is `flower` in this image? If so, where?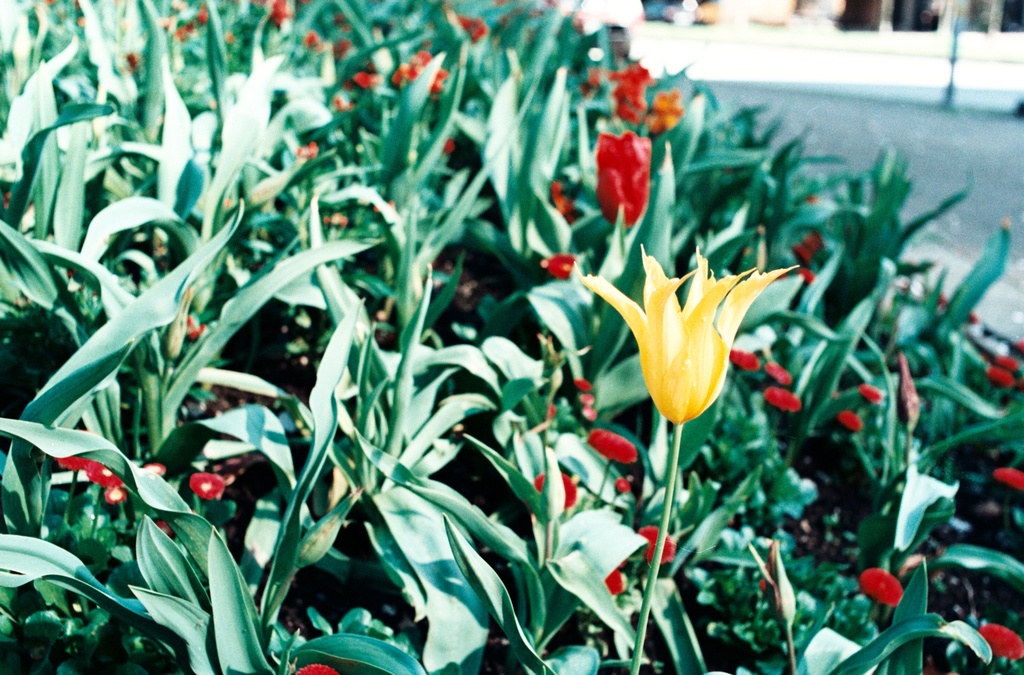
Yes, at <box>996,463,1023,493</box>.
